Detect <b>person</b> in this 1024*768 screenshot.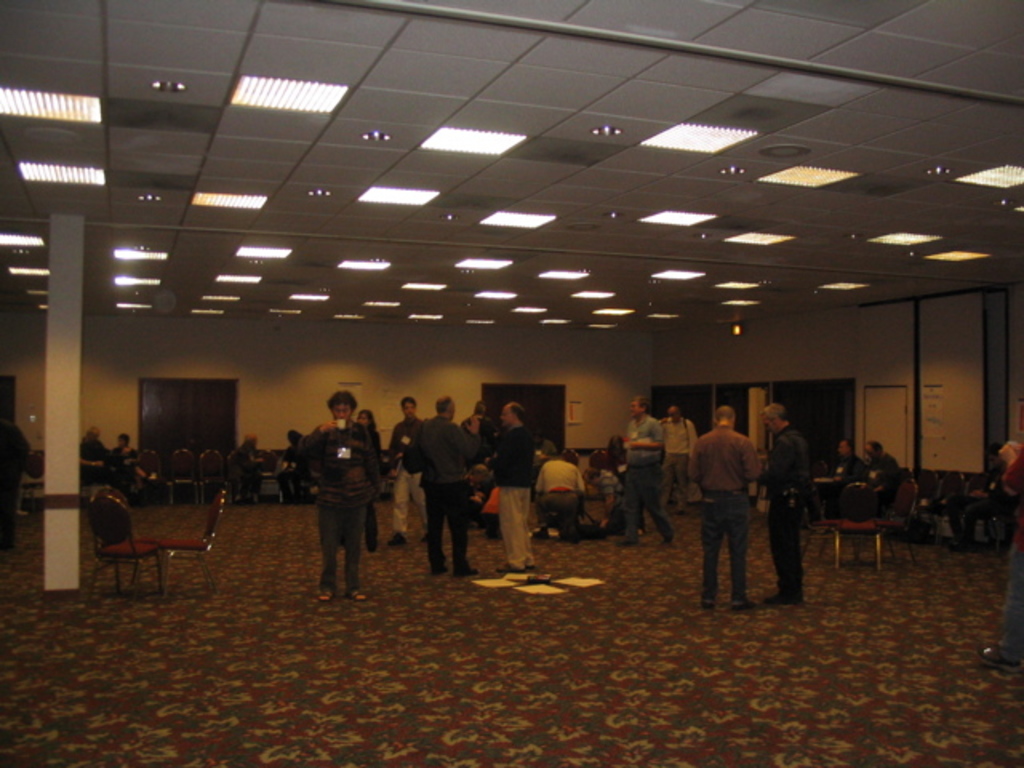
Detection: 482, 400, 533, 568.
